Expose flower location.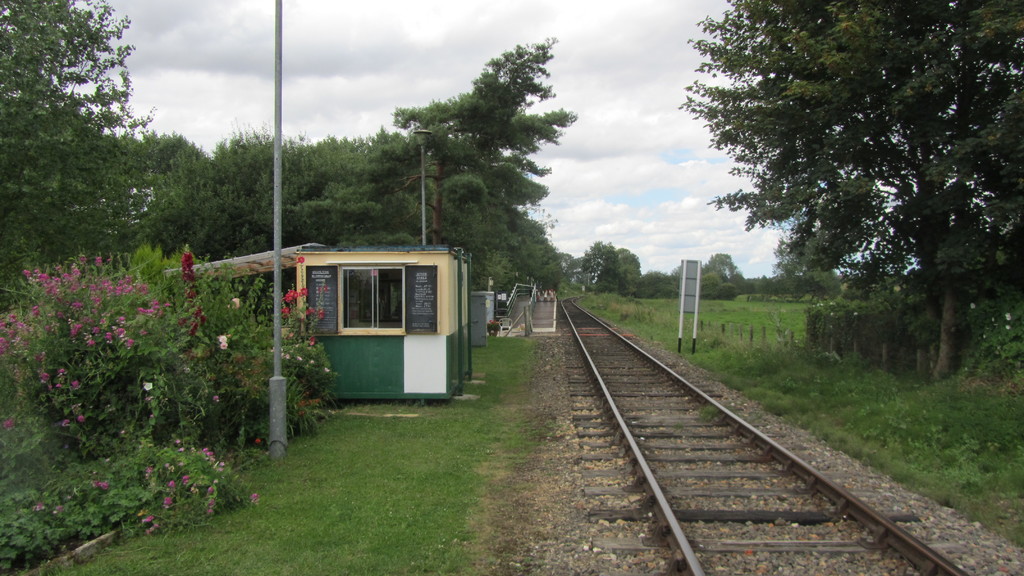
Exposed at locate(209, 393, 221, 401).
